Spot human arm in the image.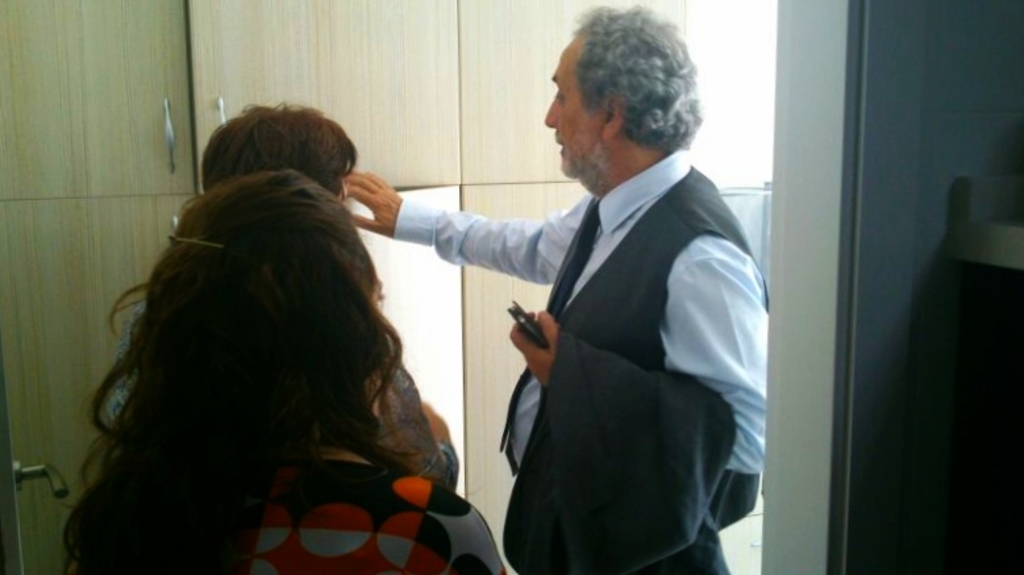
human arm found at pyautogui.locateOnScreen(503, 243, 777, 478).
